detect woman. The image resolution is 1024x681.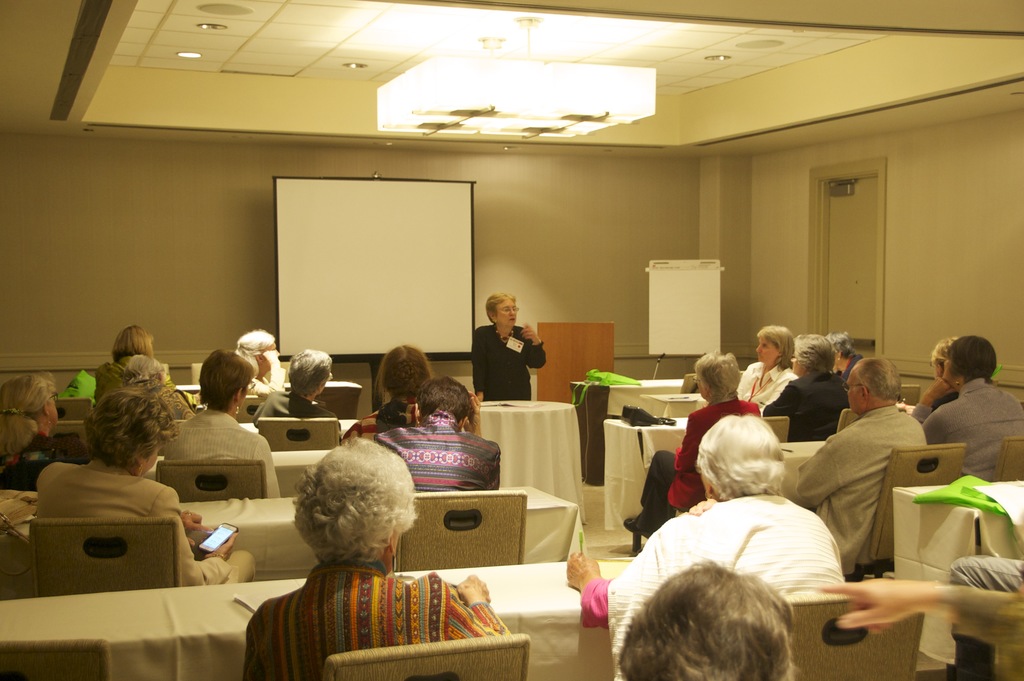
rect(161, 350, 284, 500).
